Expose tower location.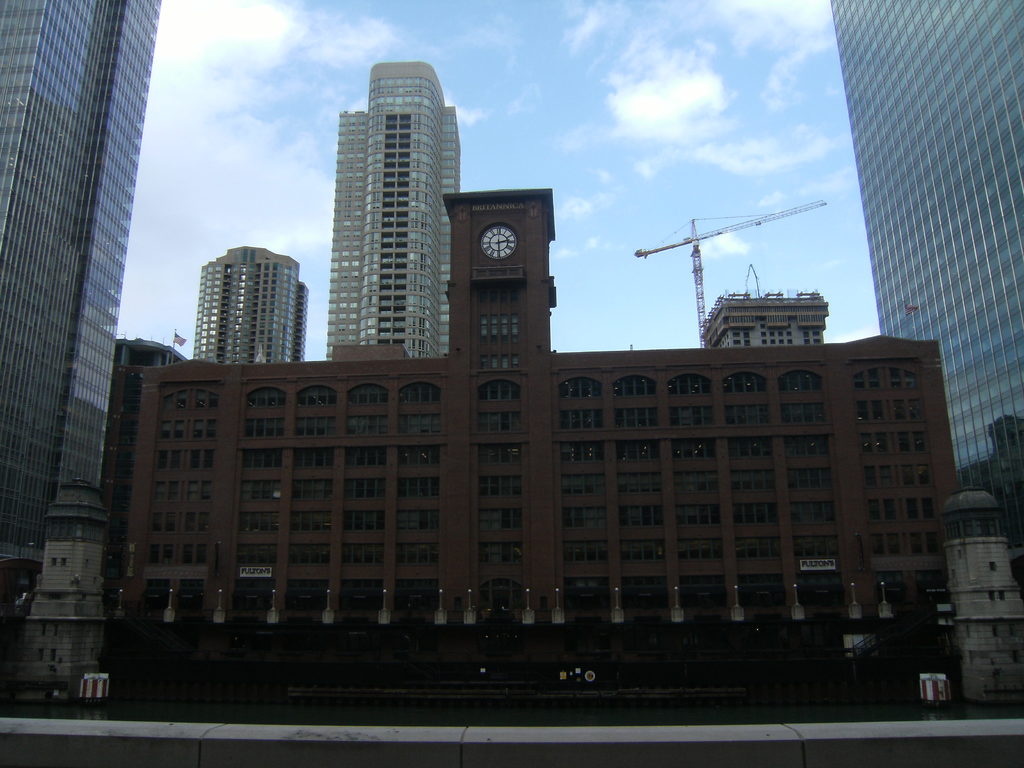
Exposed at 703 286 834 348.
